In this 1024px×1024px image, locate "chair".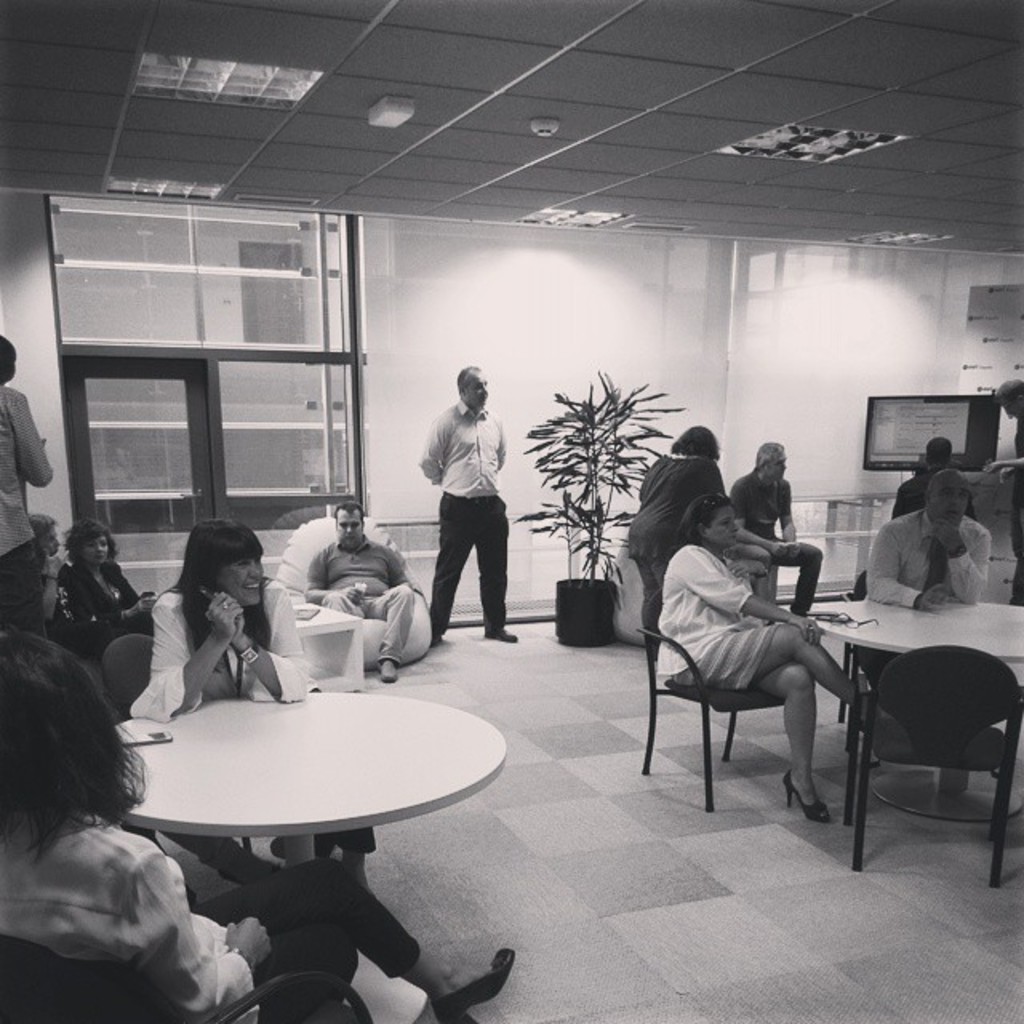
Bounding box: region(0, 928, 373, 1022).
